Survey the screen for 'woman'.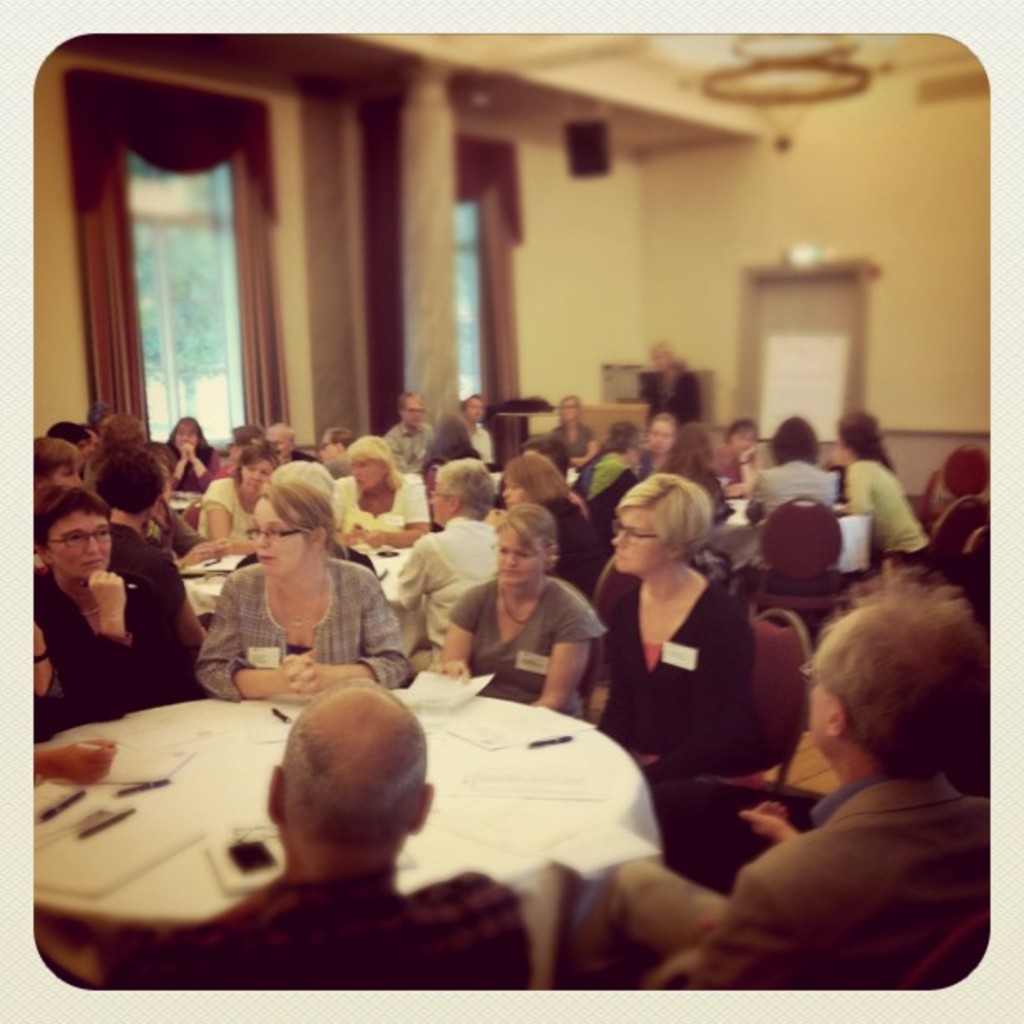
Survey found: 30:480:211:728.
